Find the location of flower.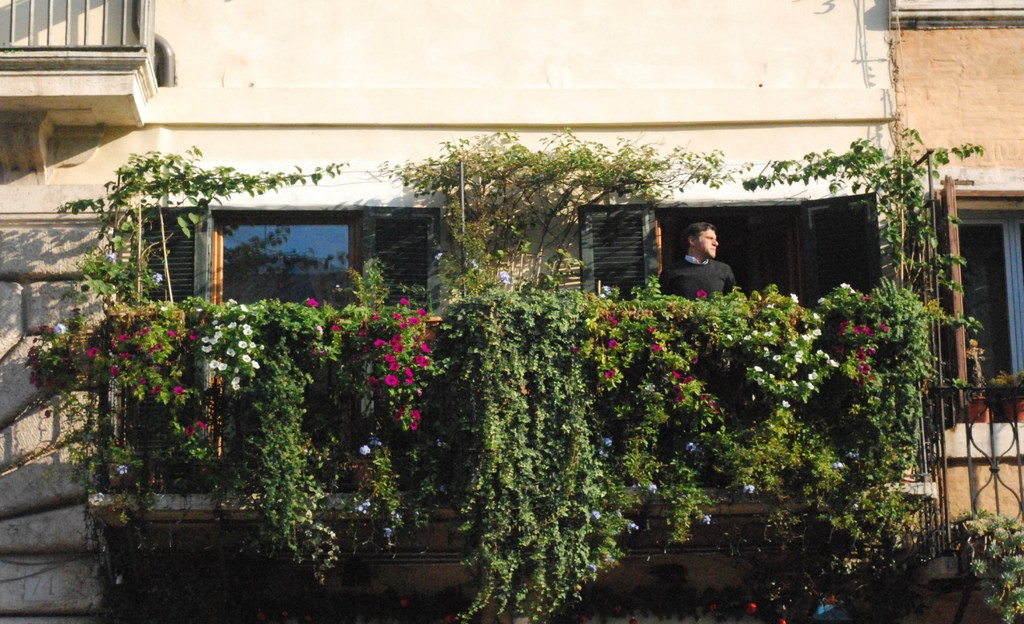
Location: 331/325/339/333.
